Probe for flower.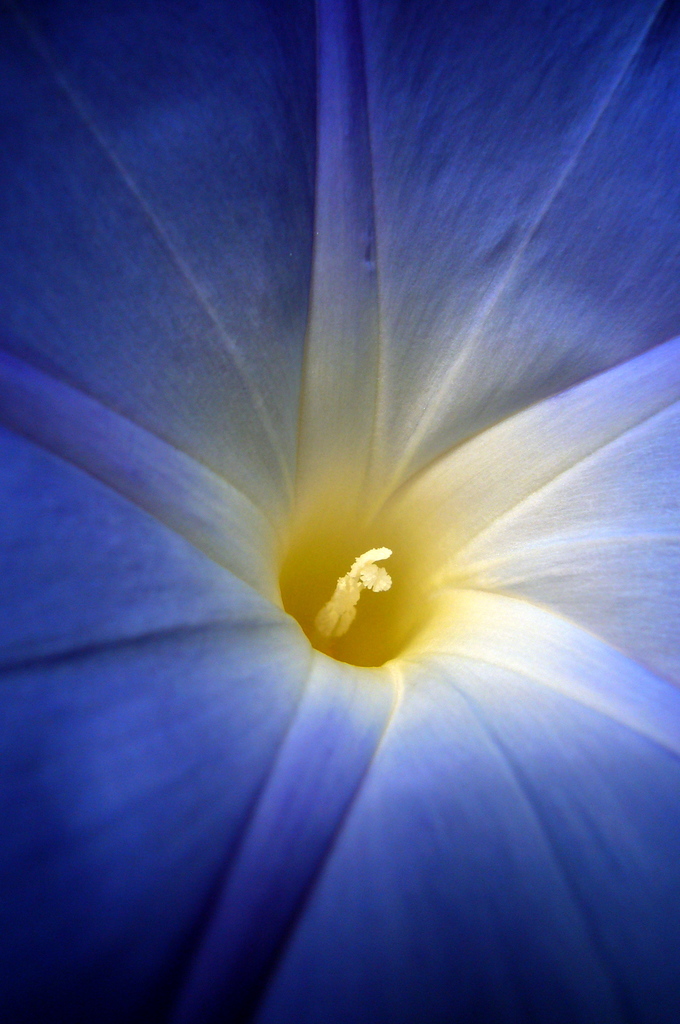
Probe result: {"left": 2, "top": 37, "right": 679, "bottom": 994}.
